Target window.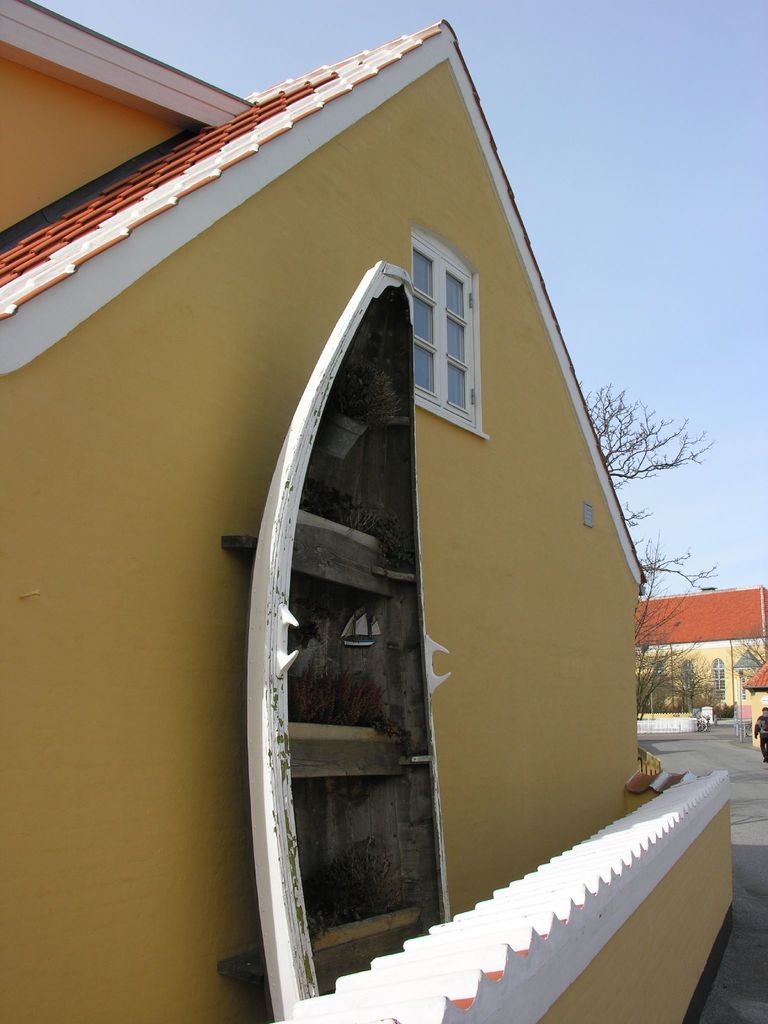
Target region: (708, 658, 721, 702).
